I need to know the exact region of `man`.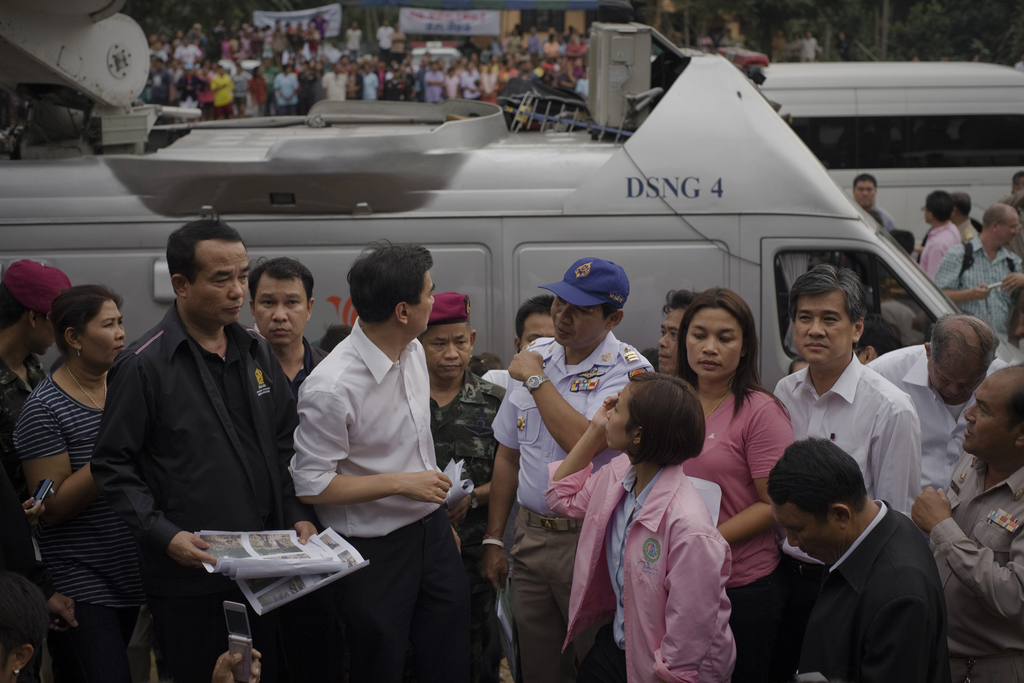
Region: 950 190 982 238.
